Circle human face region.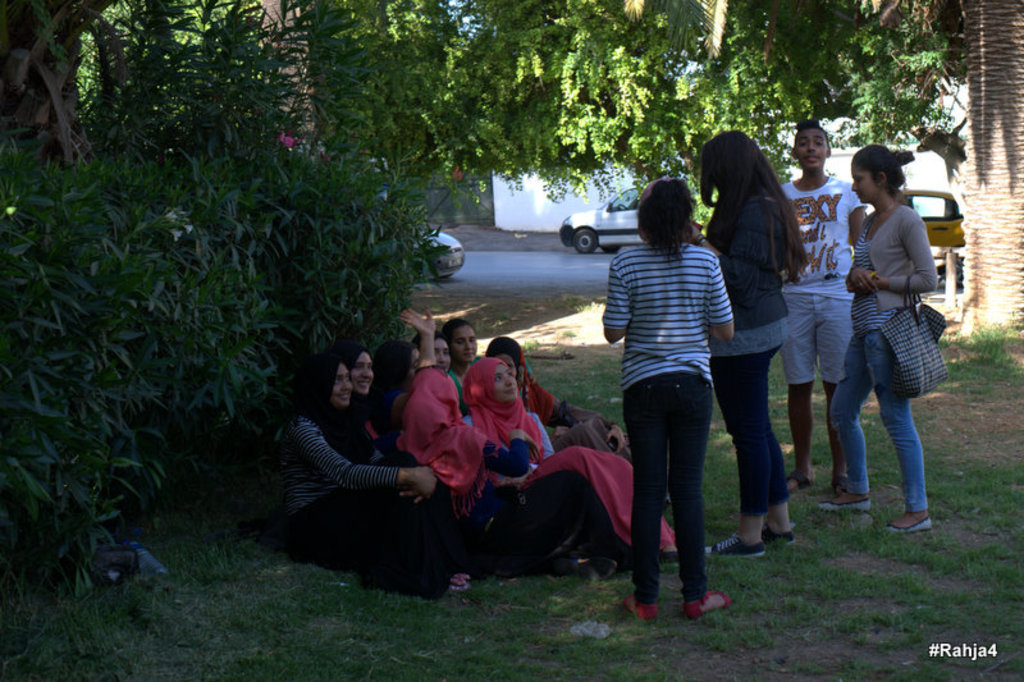
Region: (498,362,520,397).
